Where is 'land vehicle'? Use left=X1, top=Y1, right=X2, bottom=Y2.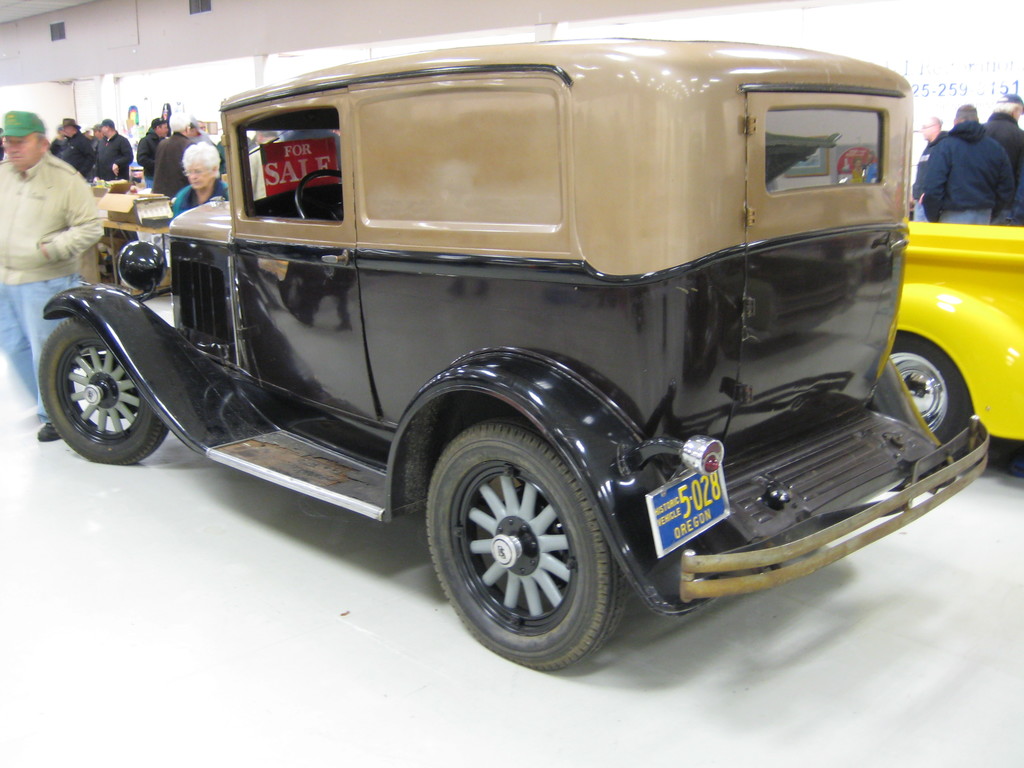
left=888, top=218, right=1023, bottom=479.
